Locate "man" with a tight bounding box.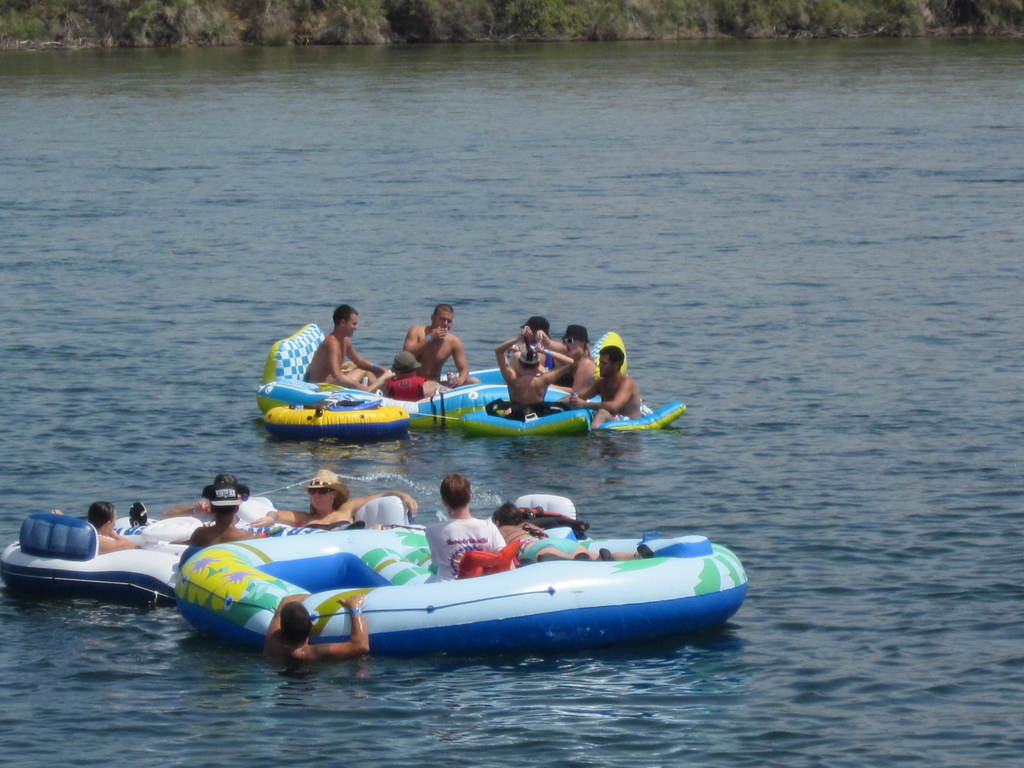
crop(405, 300, 476, 390).
